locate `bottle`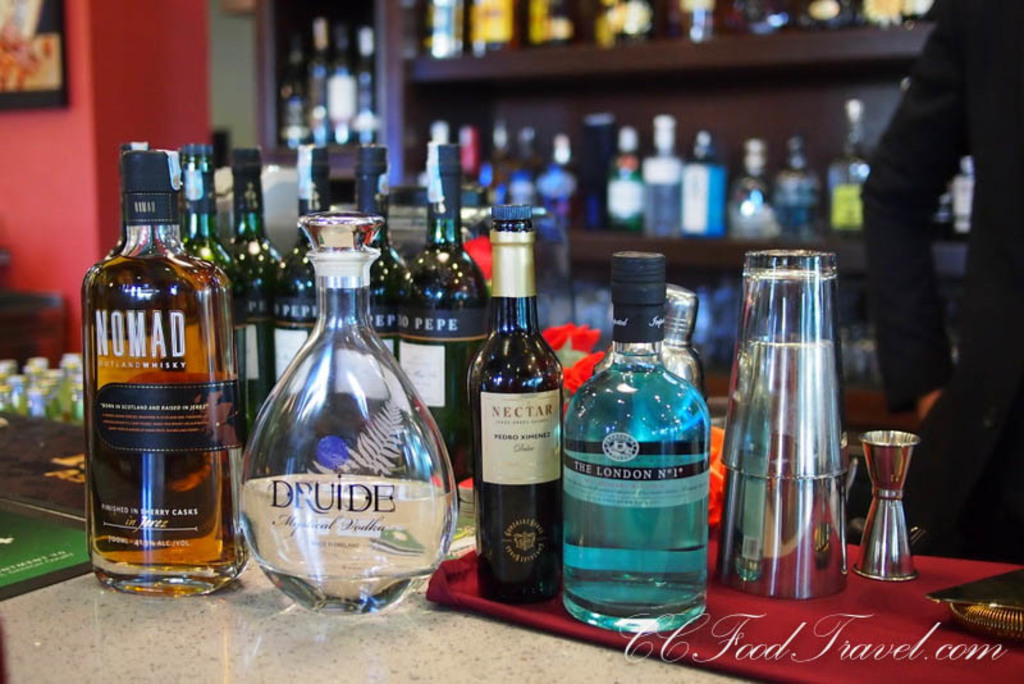
bbox=[728, 137, 781, 241]
